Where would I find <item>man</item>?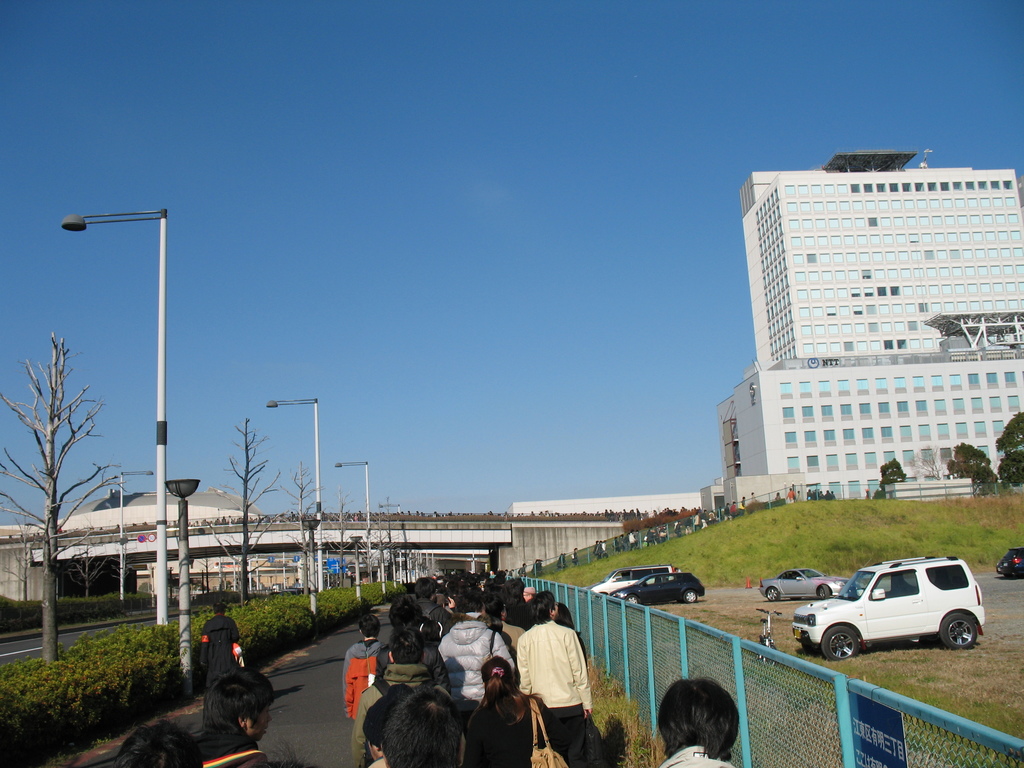
At bbox=(785, 484, 797, 505).
